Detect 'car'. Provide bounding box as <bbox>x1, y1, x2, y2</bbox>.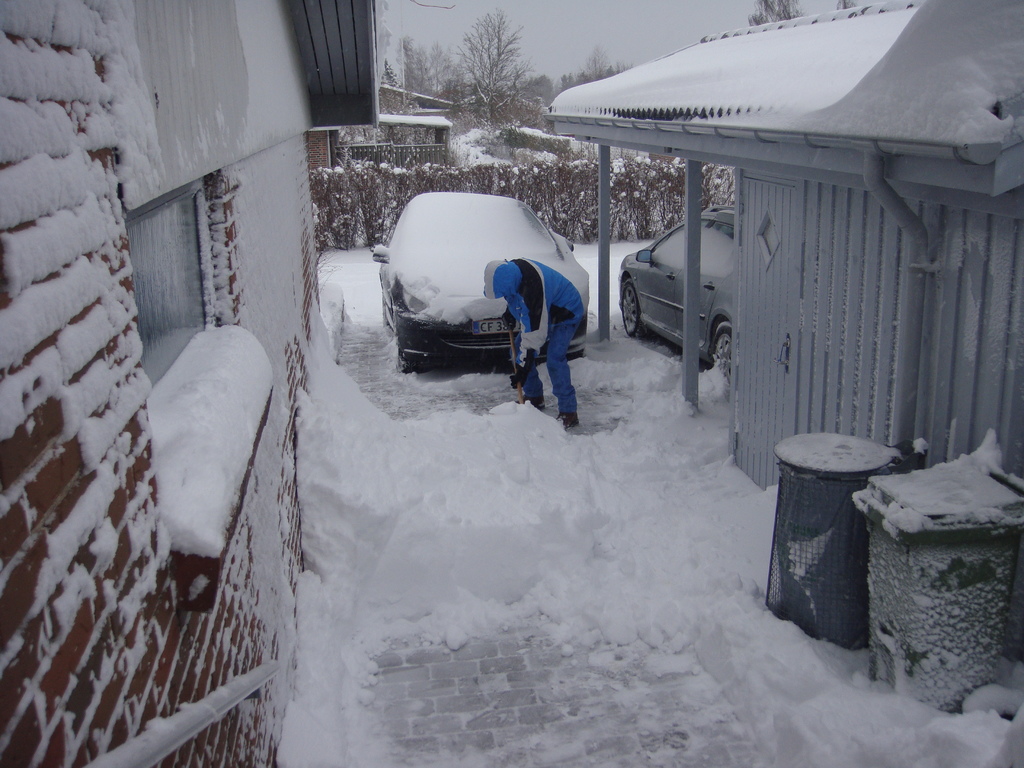
<bbox>616, 208, 735, 384</bbox>.
